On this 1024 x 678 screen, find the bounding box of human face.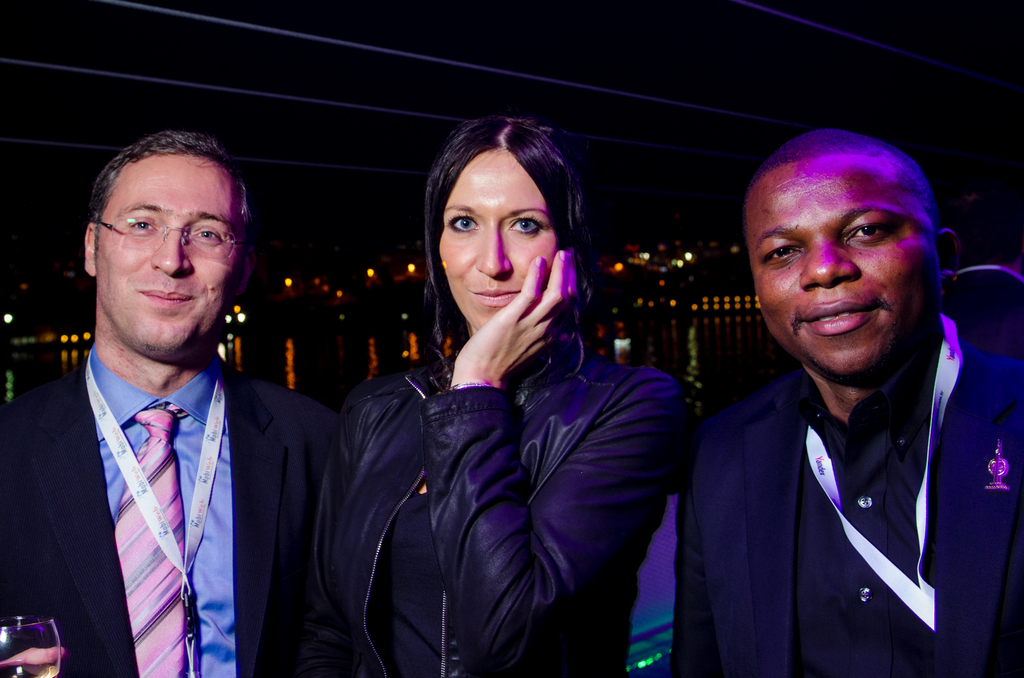
Bounding box: box=[437, 152, 557, 327].
